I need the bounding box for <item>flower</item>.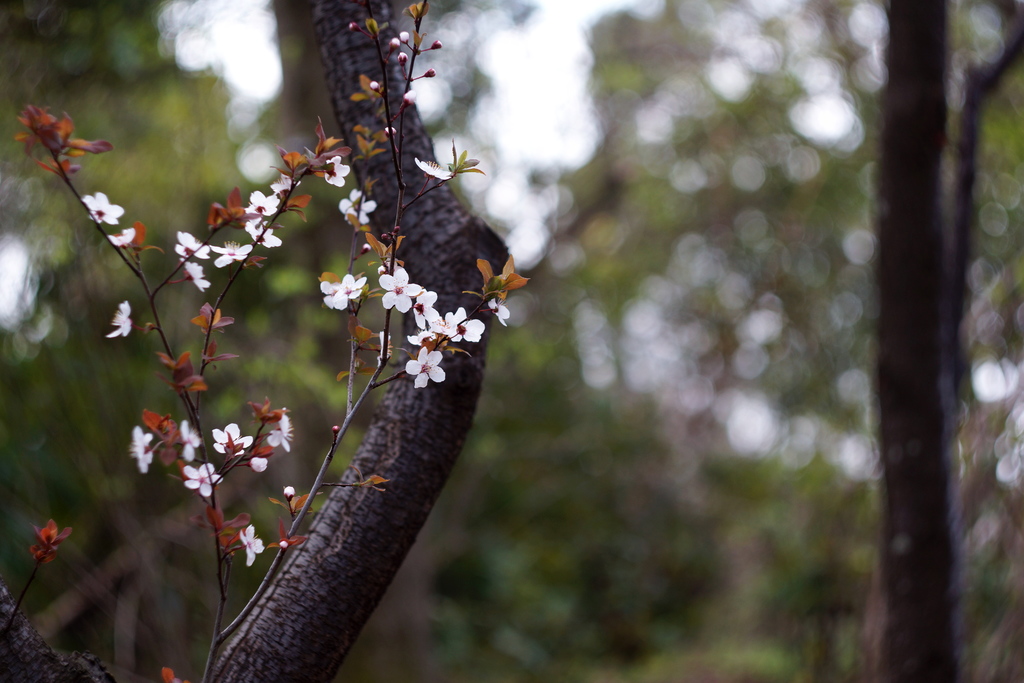
Here it is: [84,188,124,226].
